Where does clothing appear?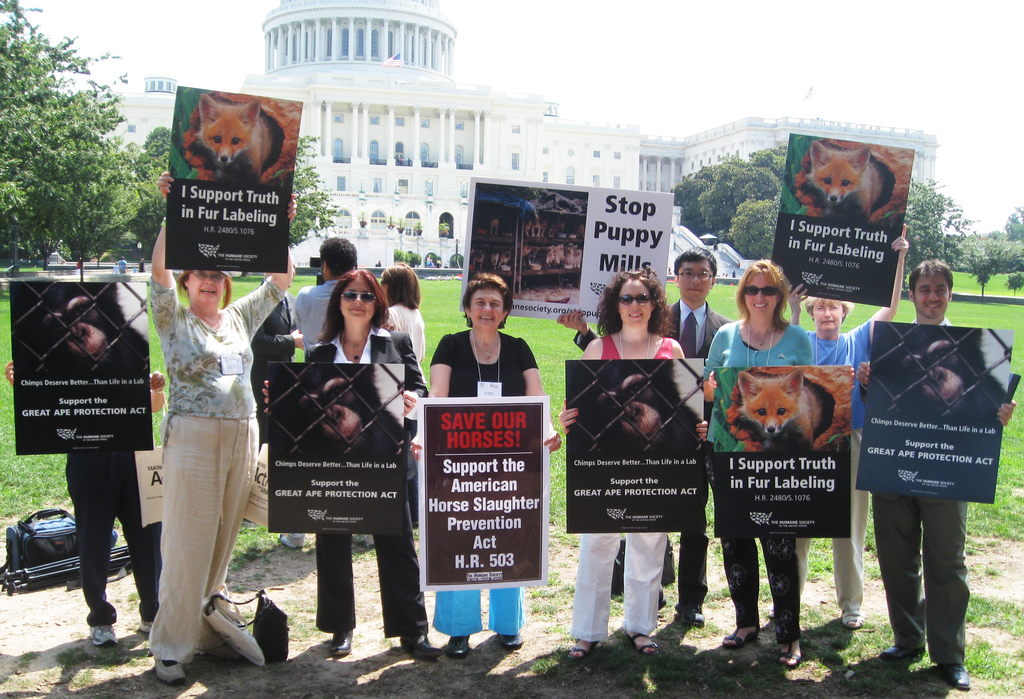
Appears at <bbox>809, 323, 874, 435</bbox>.
